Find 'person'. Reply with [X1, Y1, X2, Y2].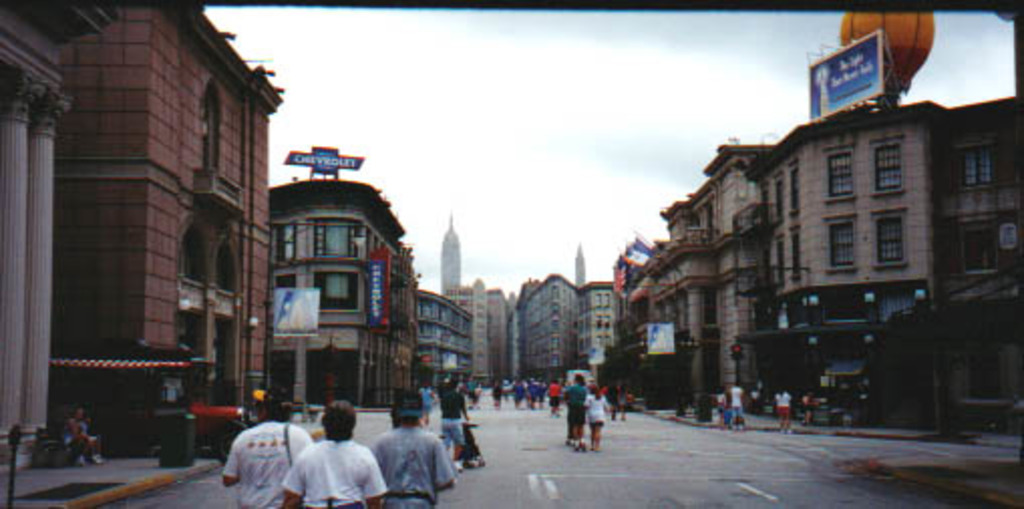
[282, 400, 384, 507].
